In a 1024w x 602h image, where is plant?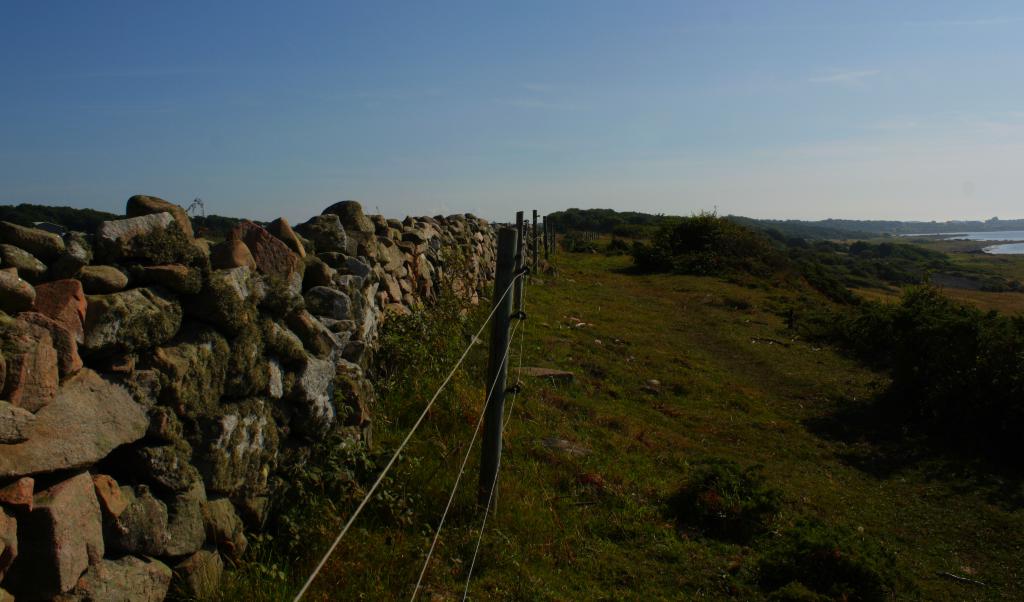
(x1=565, y1=211, x2=1023, y2=288).
